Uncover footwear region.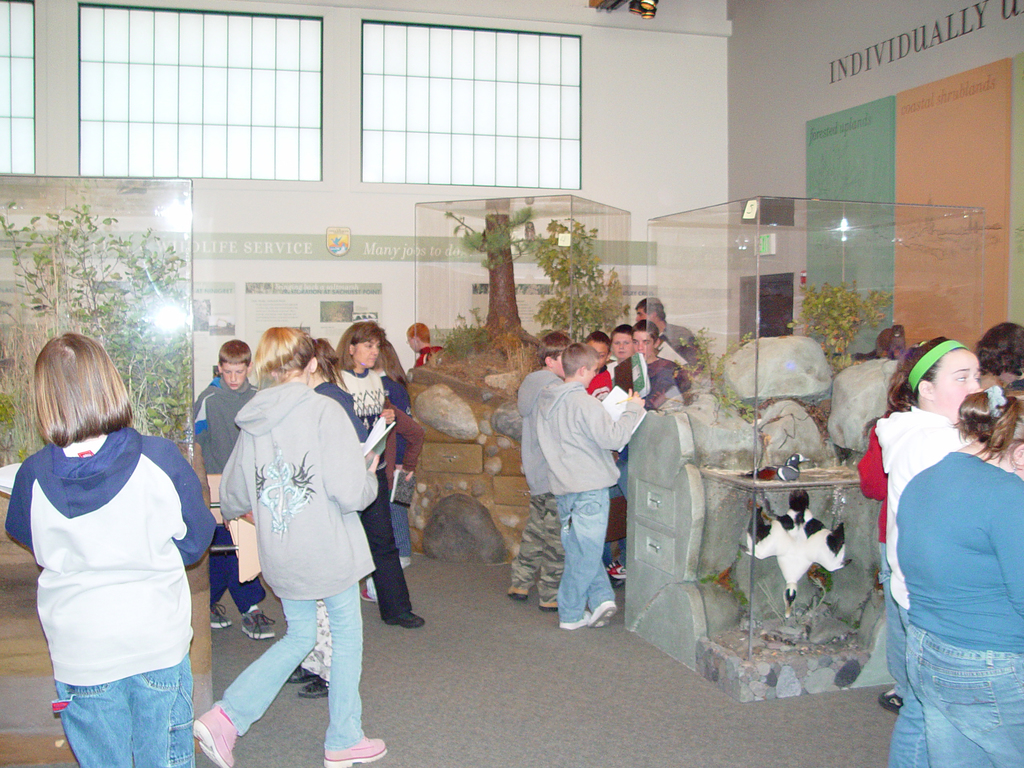
Uncovered: l=318, t=742, r=391, b=767.
